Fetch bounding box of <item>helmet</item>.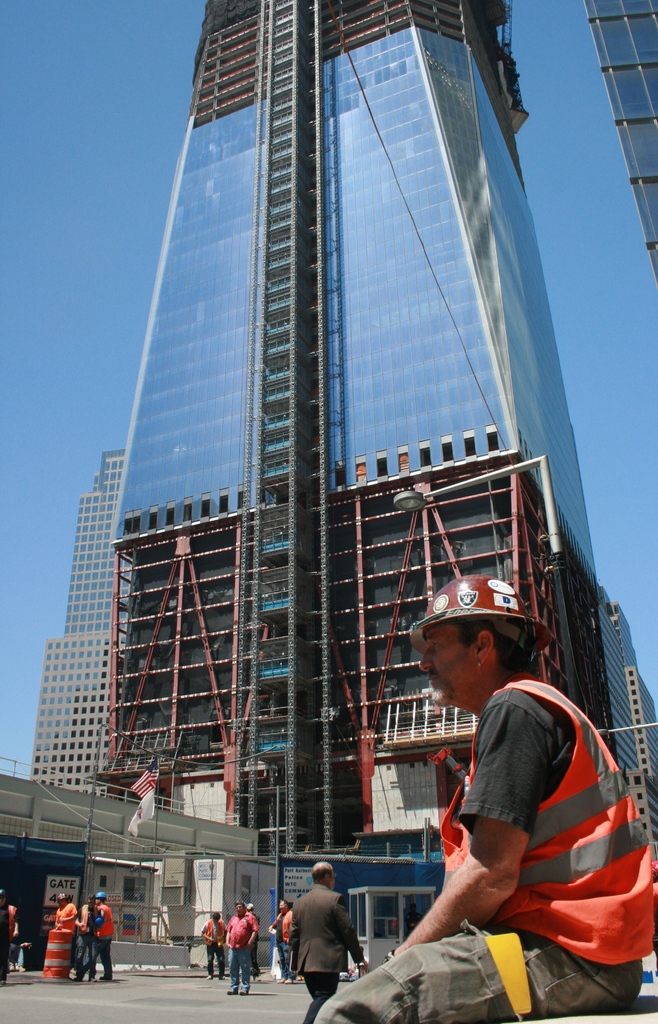
Bbox: x1=57, y1=891, x2=67, y2=908.
